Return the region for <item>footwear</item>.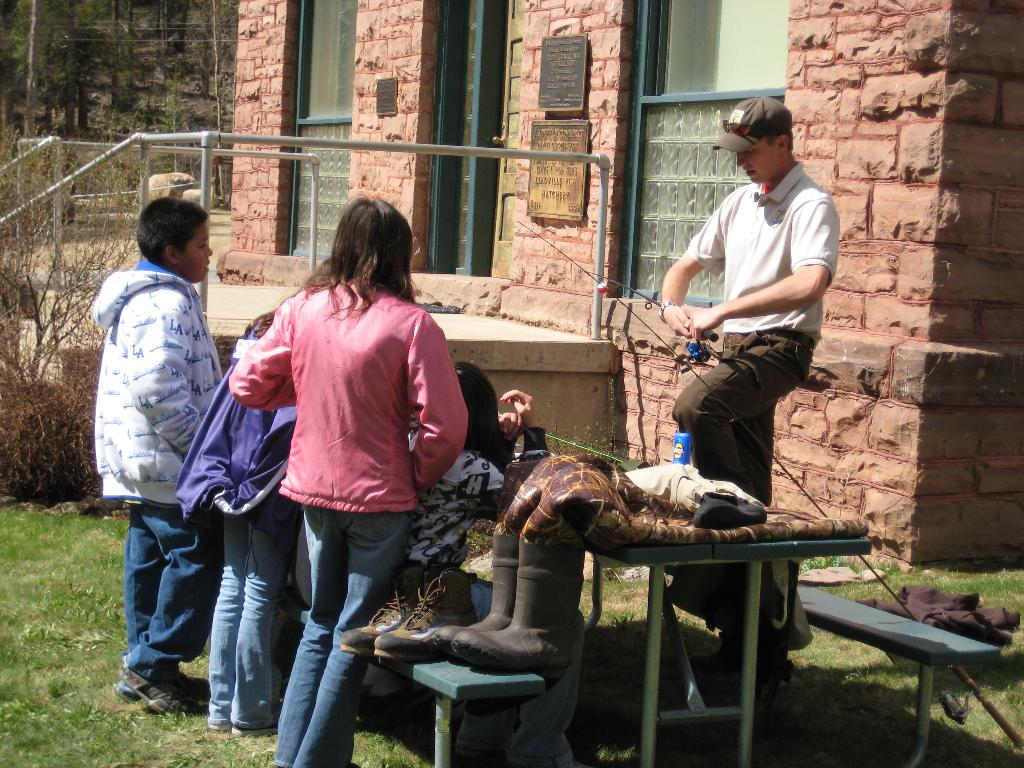
rect(440, 532, 582, 672).
